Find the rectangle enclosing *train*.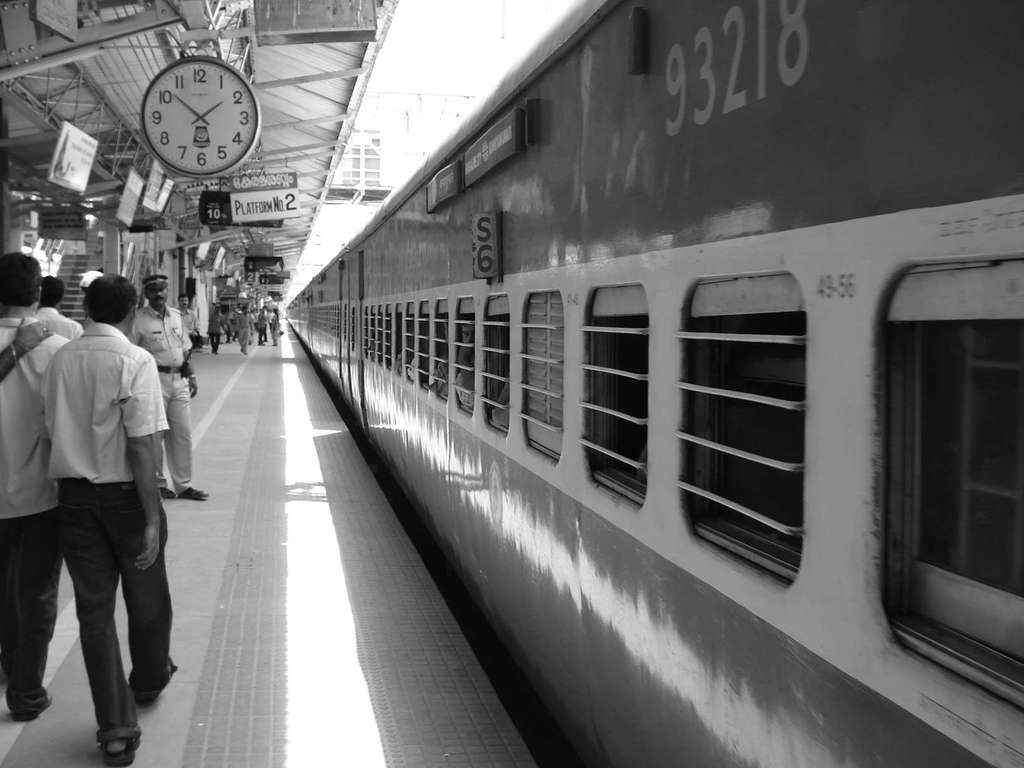
284:0:1023:767.
